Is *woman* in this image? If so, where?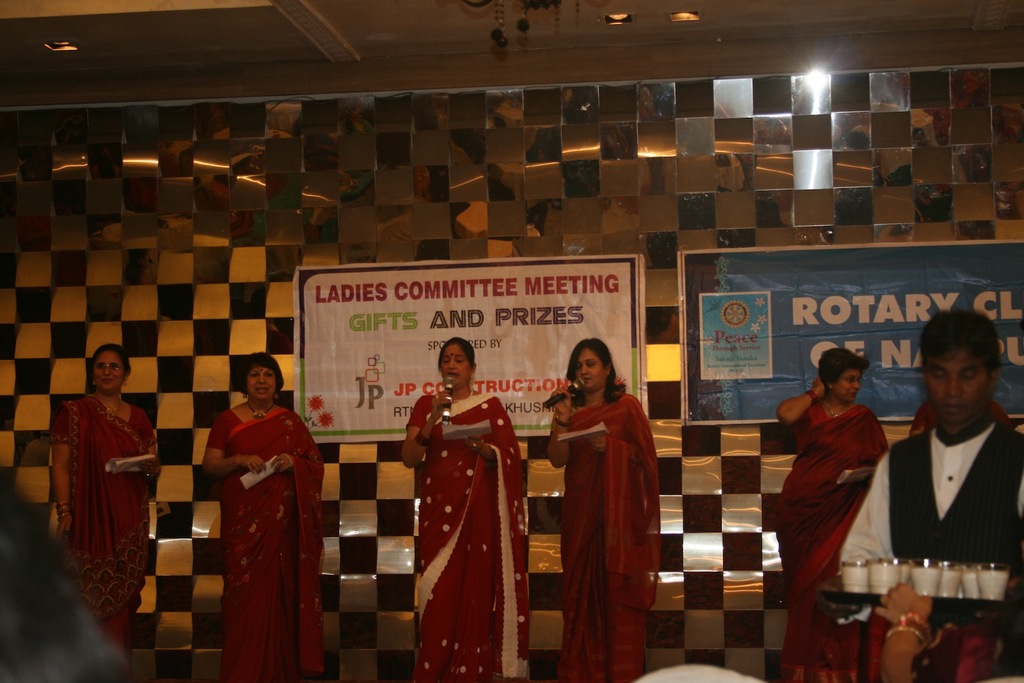
Yes, at BBox(55, 344, 155, 647).
